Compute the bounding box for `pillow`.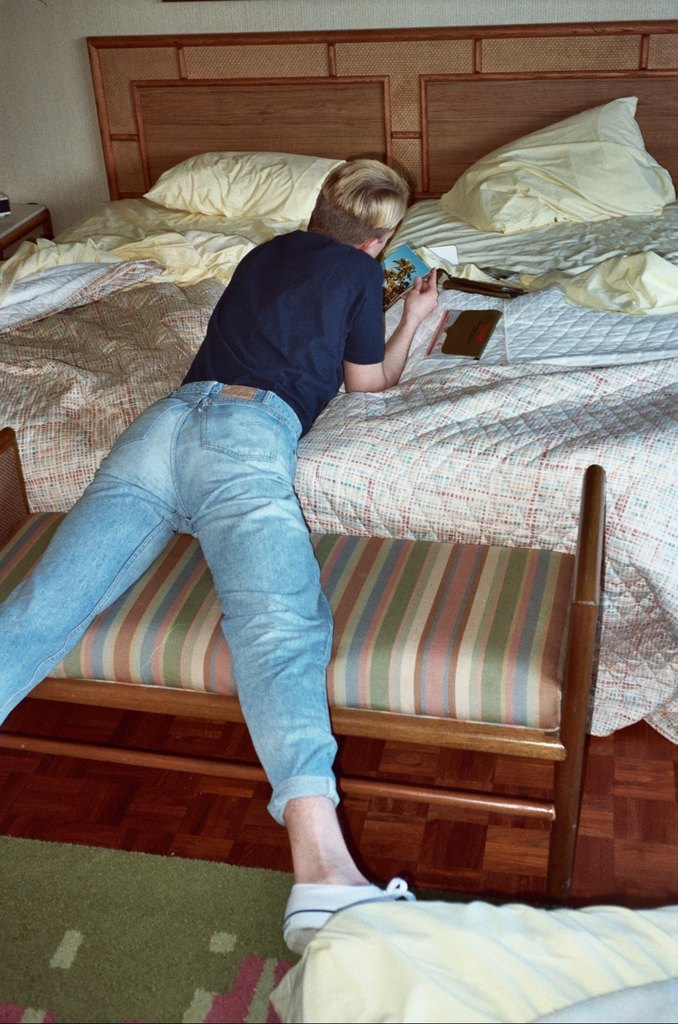
[left=129, top=134, right=355, bottom=227].
